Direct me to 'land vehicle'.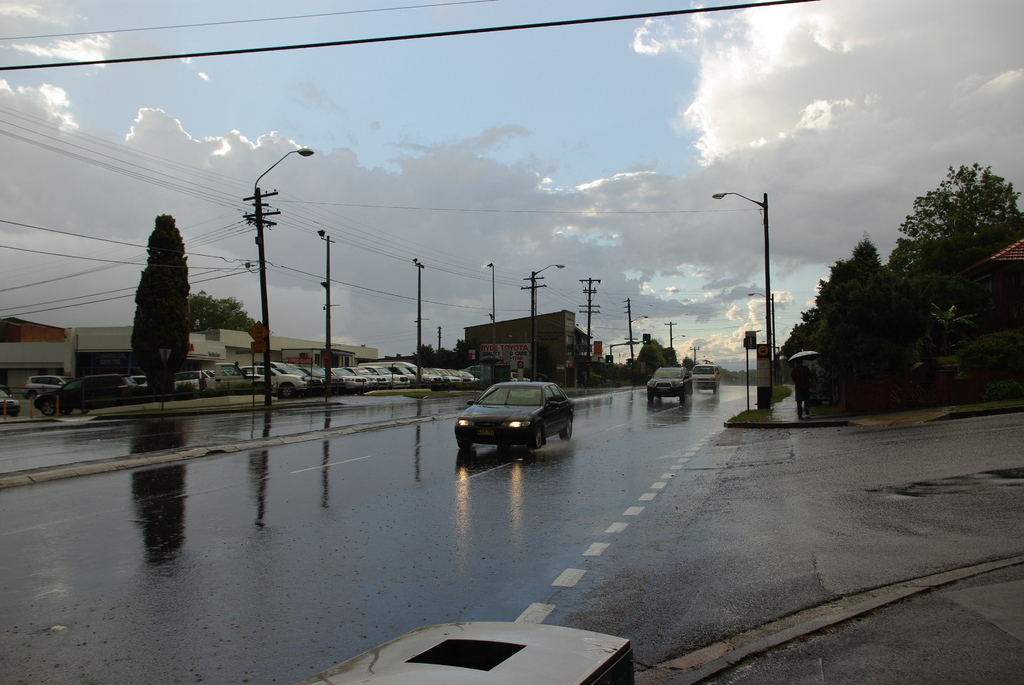
Direction: {"x1": 444, "y1": 366, "x2": 452, "y2": 385}.
